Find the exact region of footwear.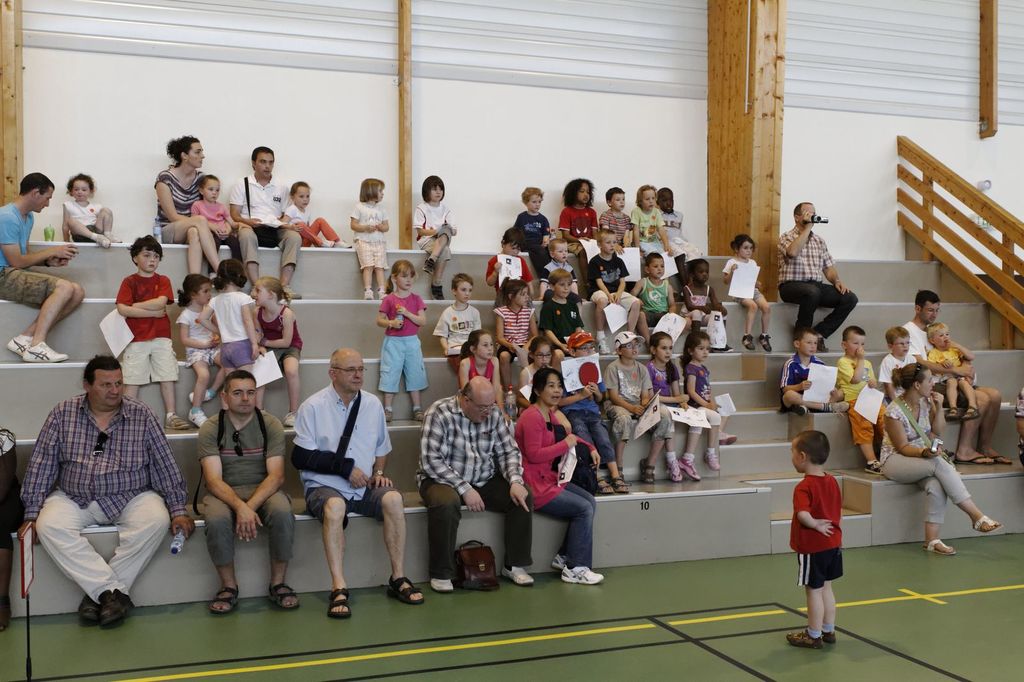
Exact region: {"left": 816, "top": 335, "right": 829, "bottom": 351}.
